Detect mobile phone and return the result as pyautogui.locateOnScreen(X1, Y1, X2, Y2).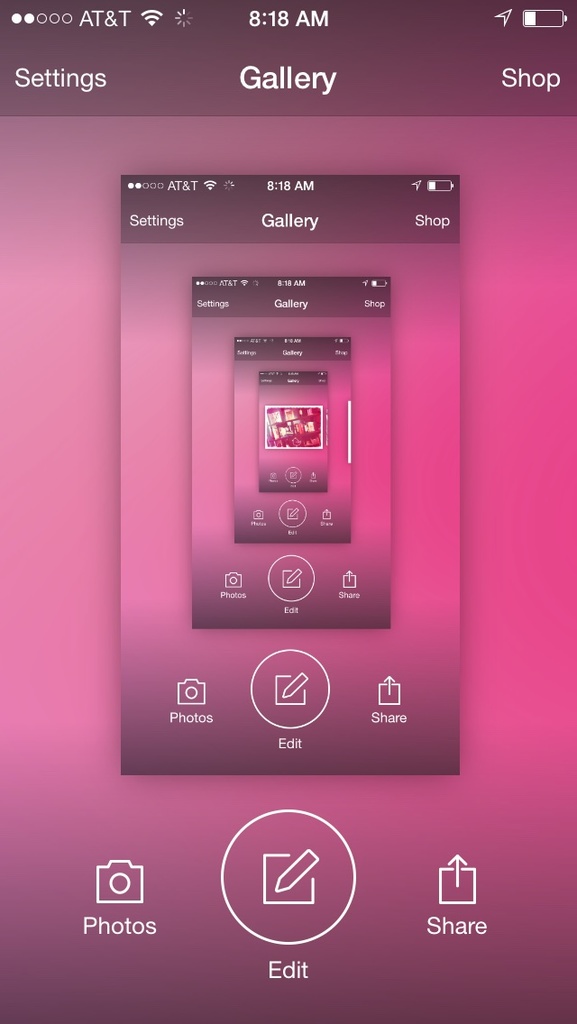
pyautogui.locateOnScreen(233, 339, 354, 547).
